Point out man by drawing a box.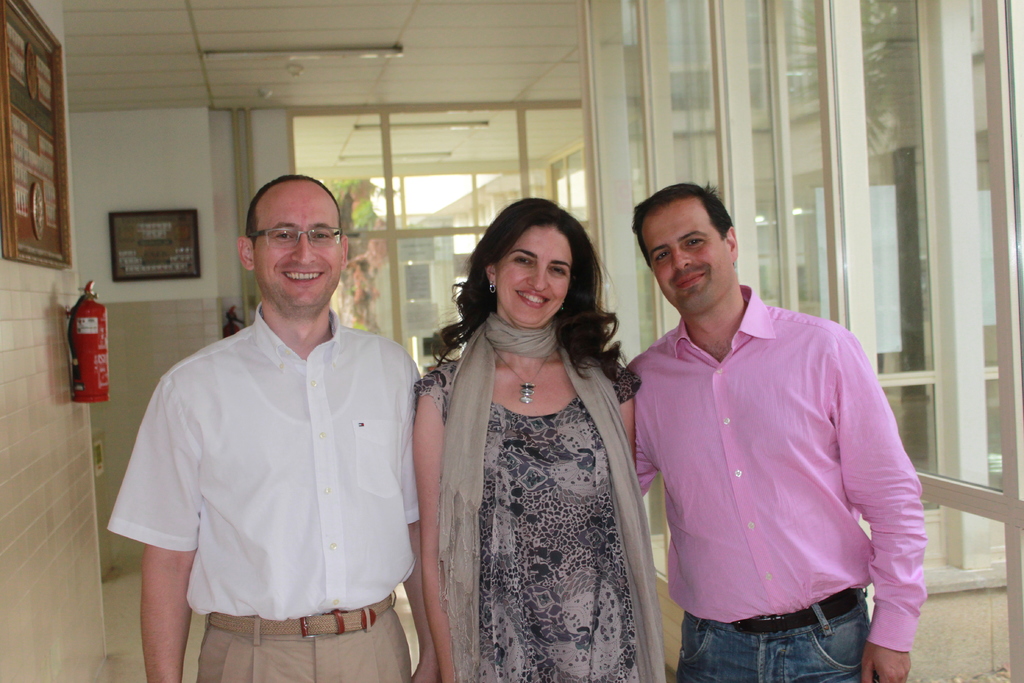
[left=630, top=176, right=926, bottom=682].
